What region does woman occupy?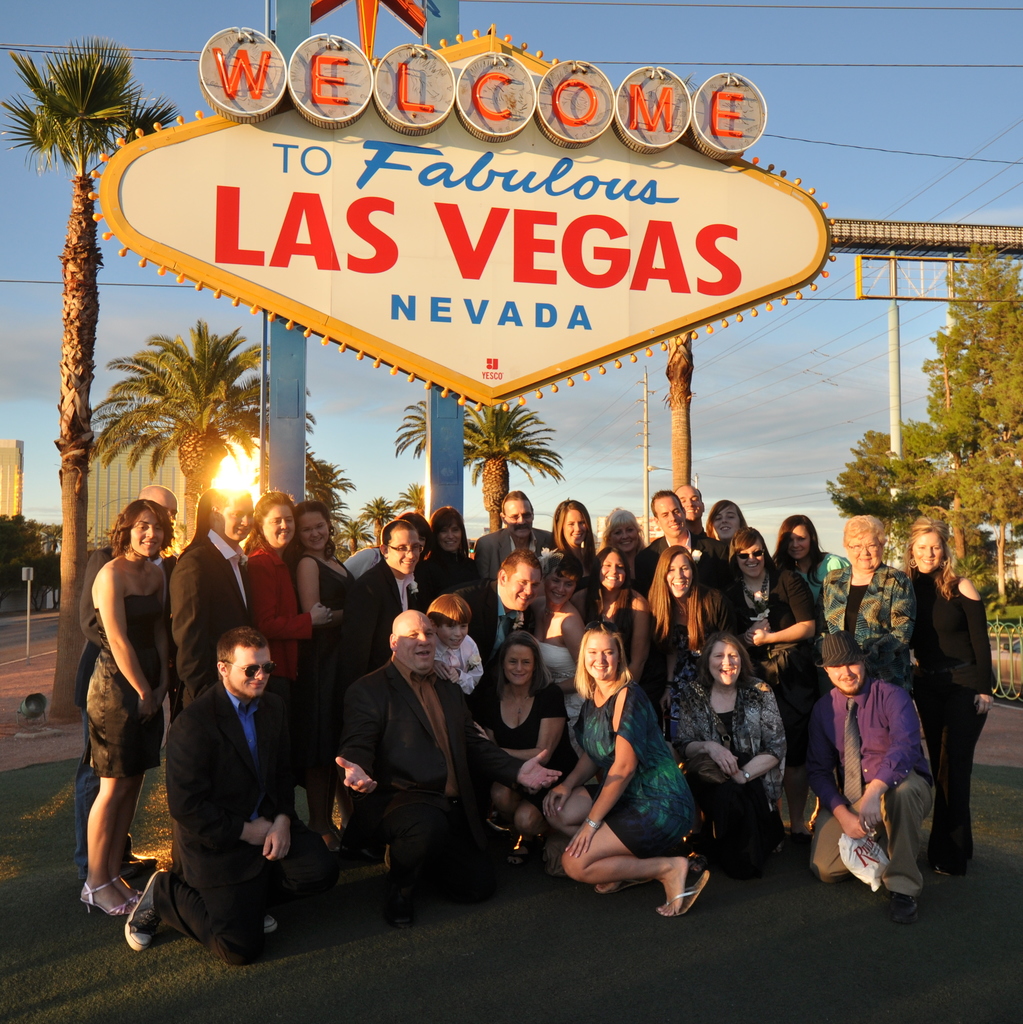
896, 516, 991, 903.
